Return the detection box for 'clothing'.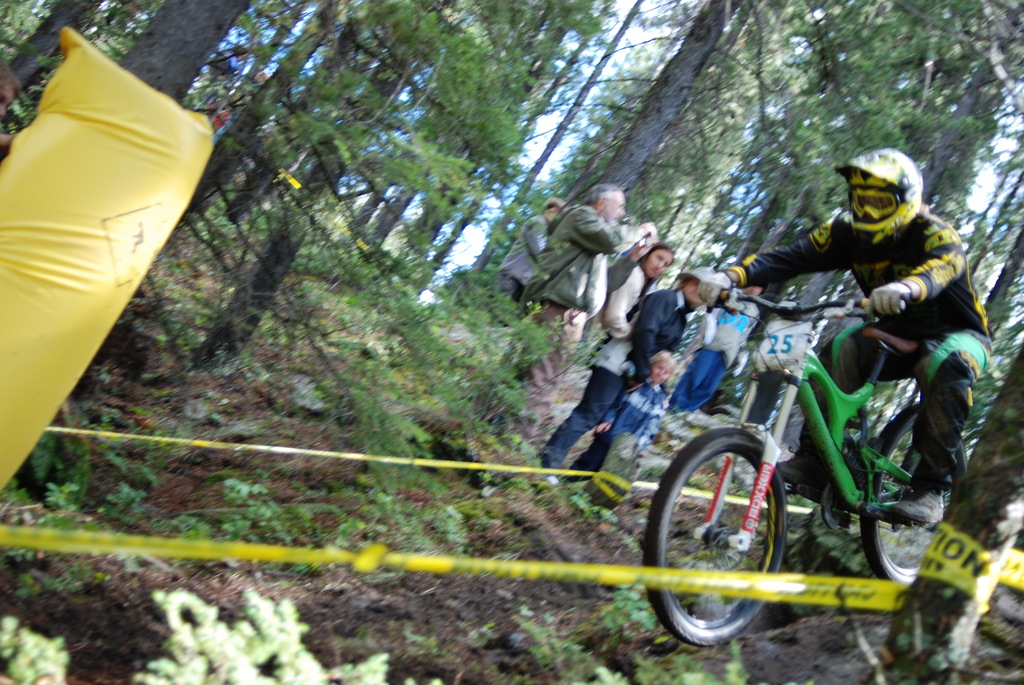
[679, 361, 724, 416].
